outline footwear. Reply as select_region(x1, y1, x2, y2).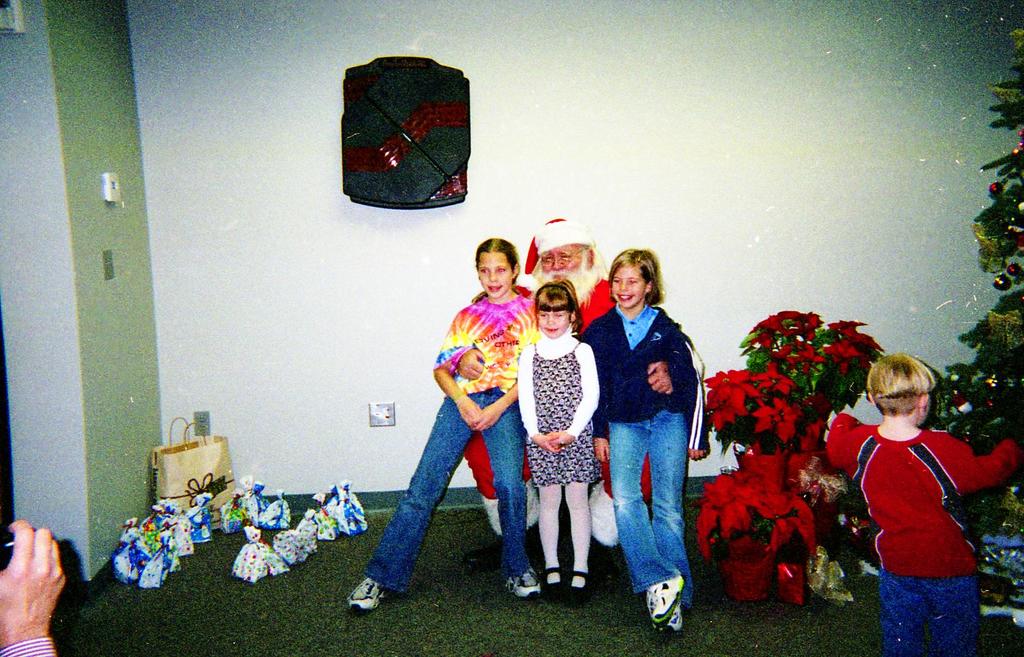
select_region(543, 566, 565, 594).
